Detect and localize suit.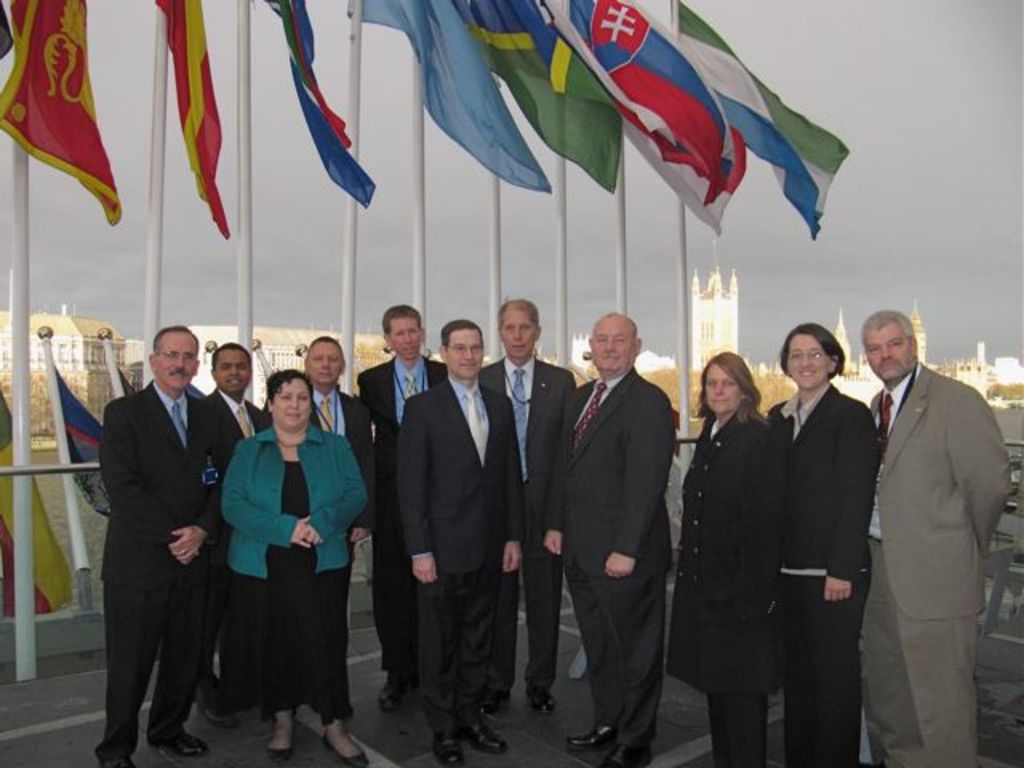
Localized at l=203, t=382, r=272, b=702.
